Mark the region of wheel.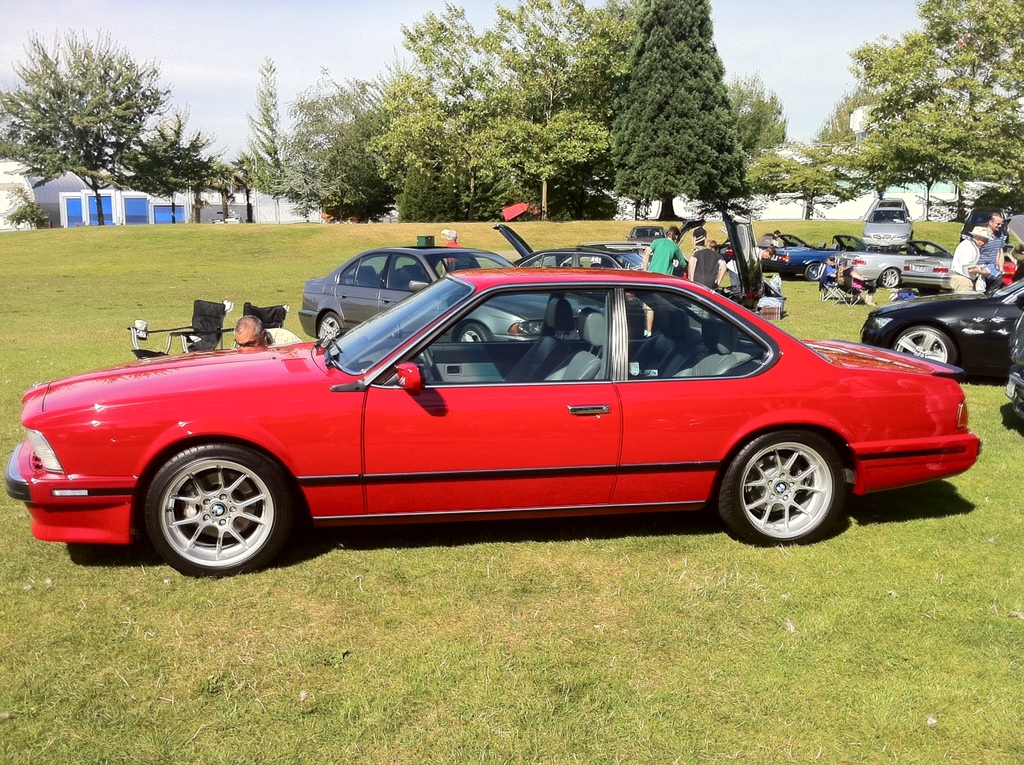
Region: locate(457, 322, 492, 343).
